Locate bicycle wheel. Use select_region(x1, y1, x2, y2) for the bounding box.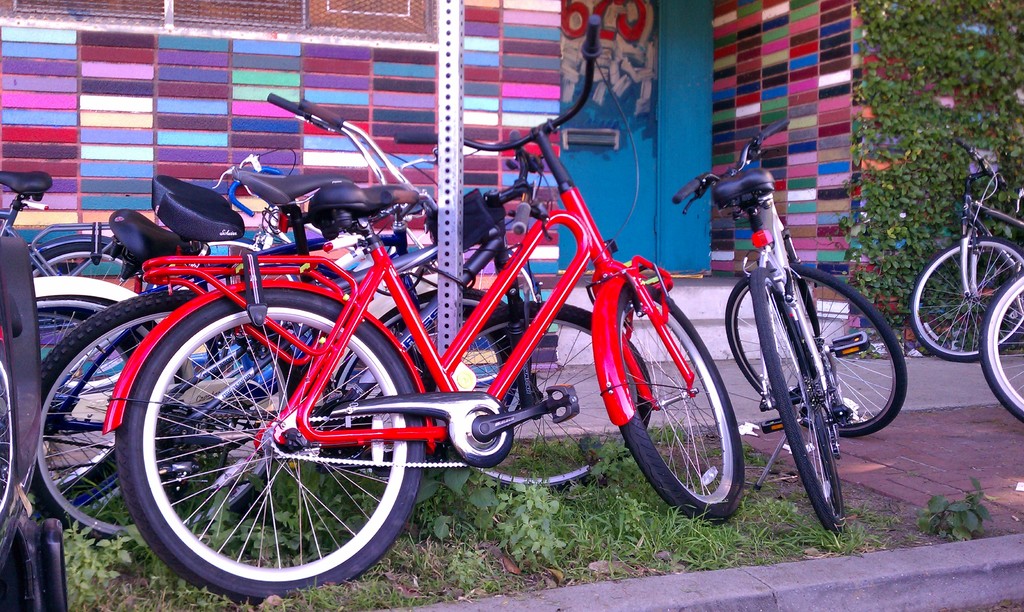
select_region(750, 266, 846, 538).
